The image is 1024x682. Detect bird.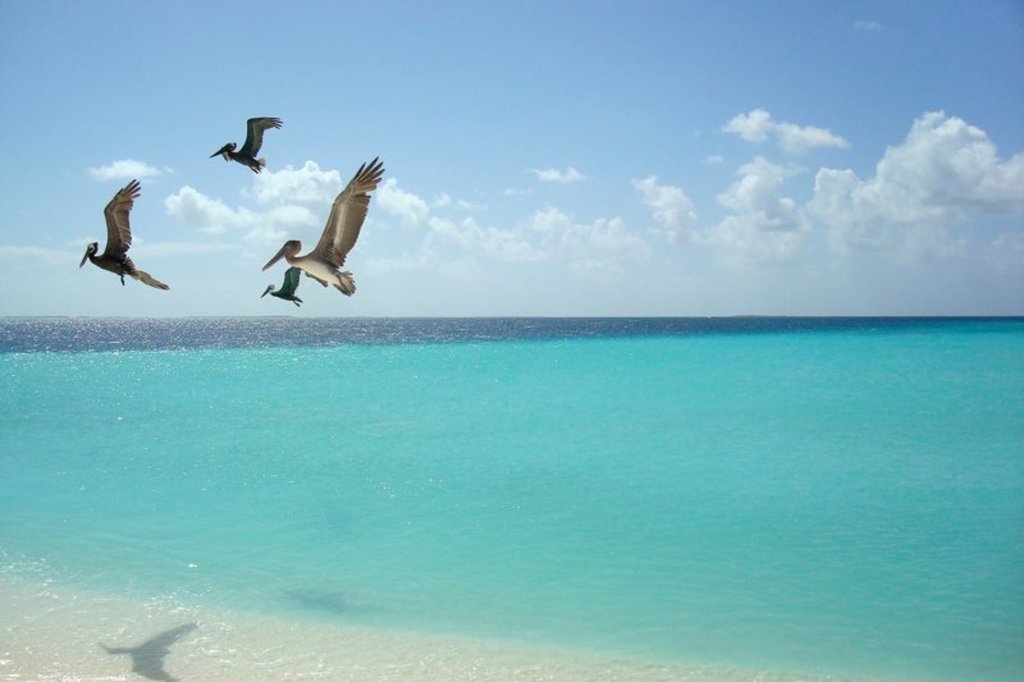
Detection: 248,161,375,301.
